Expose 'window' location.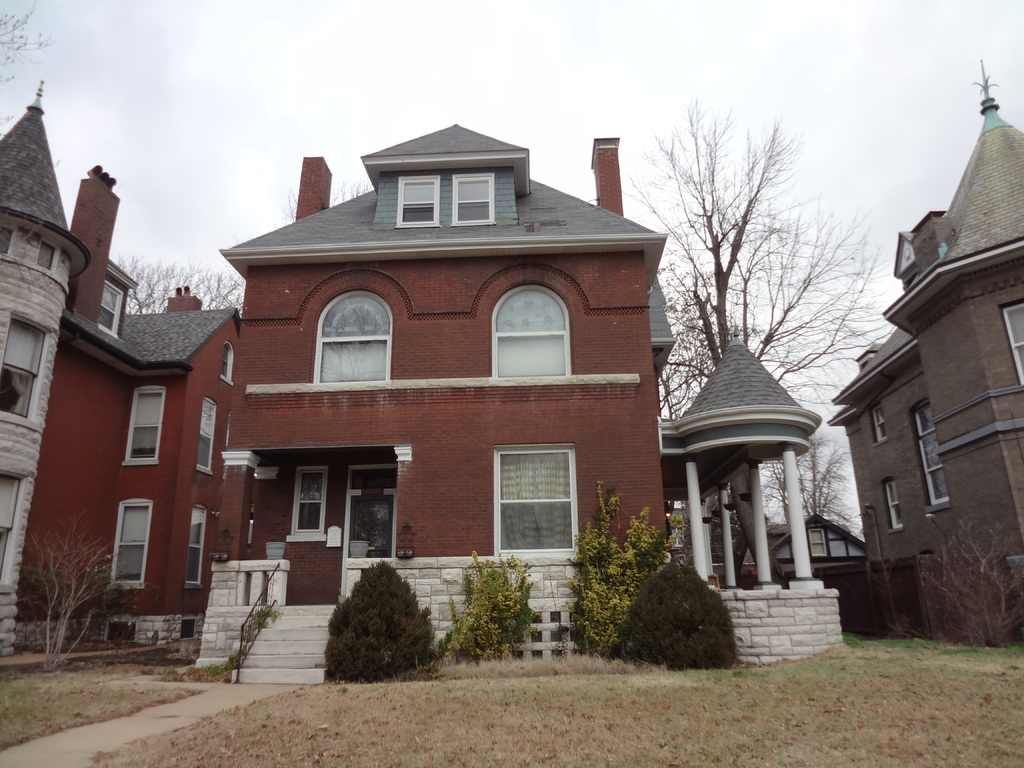
Exposed at (left=188, top=503, right=204, bottom=588).
